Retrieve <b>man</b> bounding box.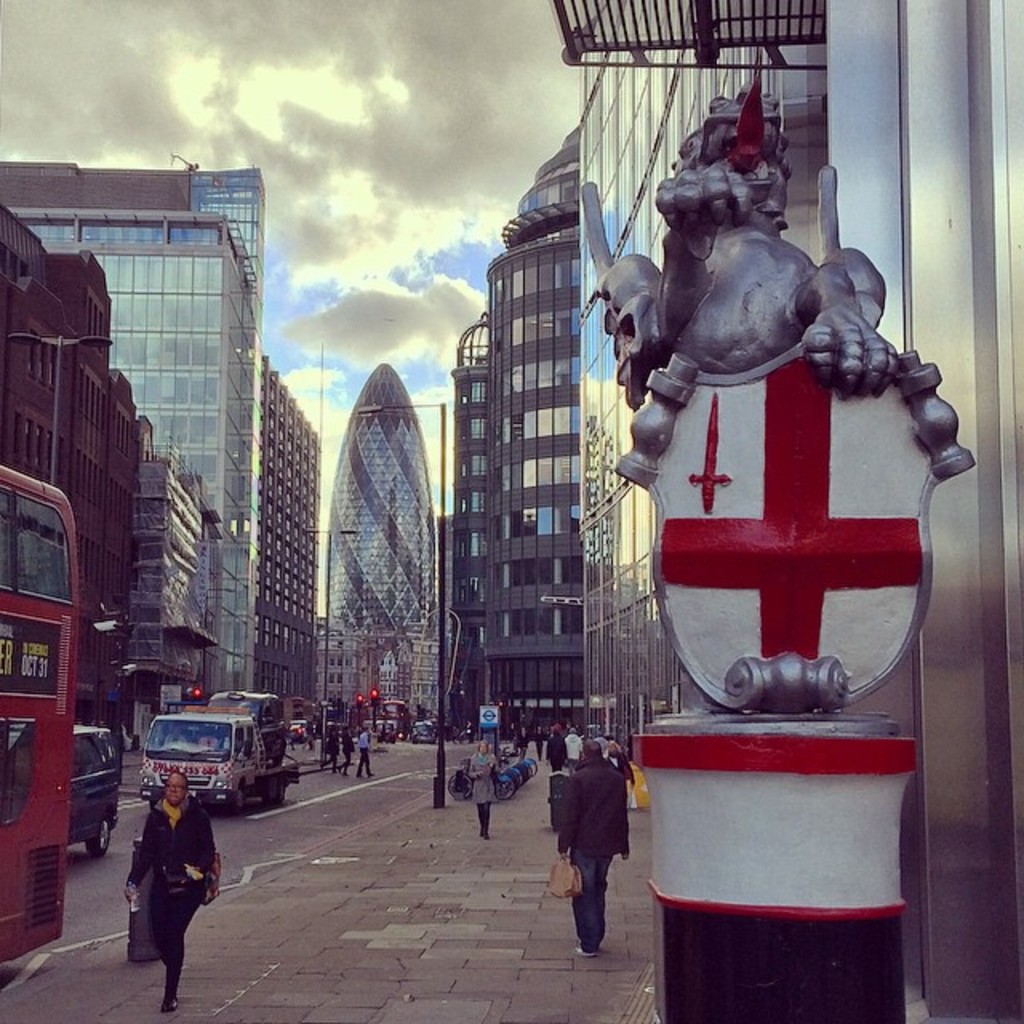
Bounding box: bbox=[552, 738, 648, 966].
